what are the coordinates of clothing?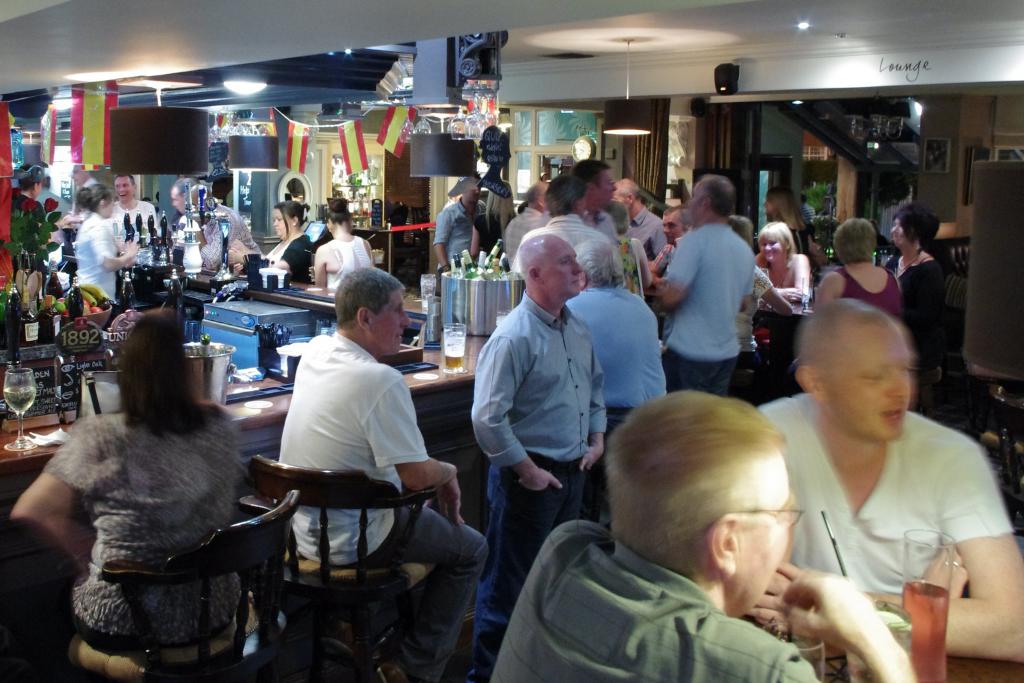
(627,205,666,255).
